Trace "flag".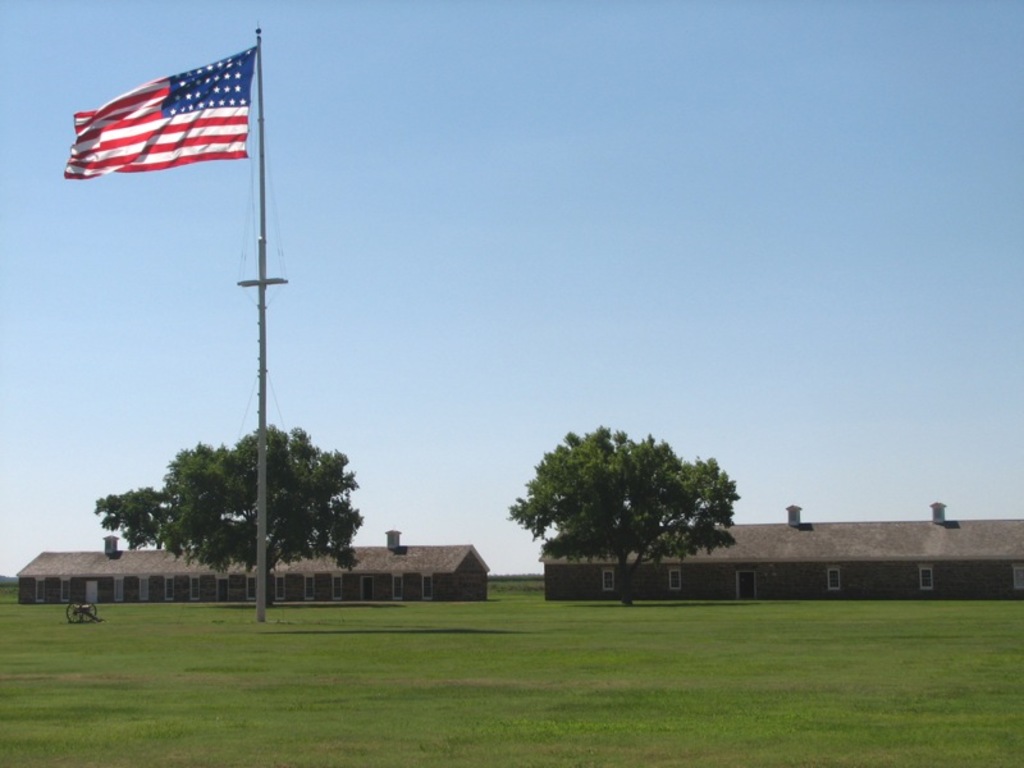
Traced to <region>63, 36, 259, 187</region>.
